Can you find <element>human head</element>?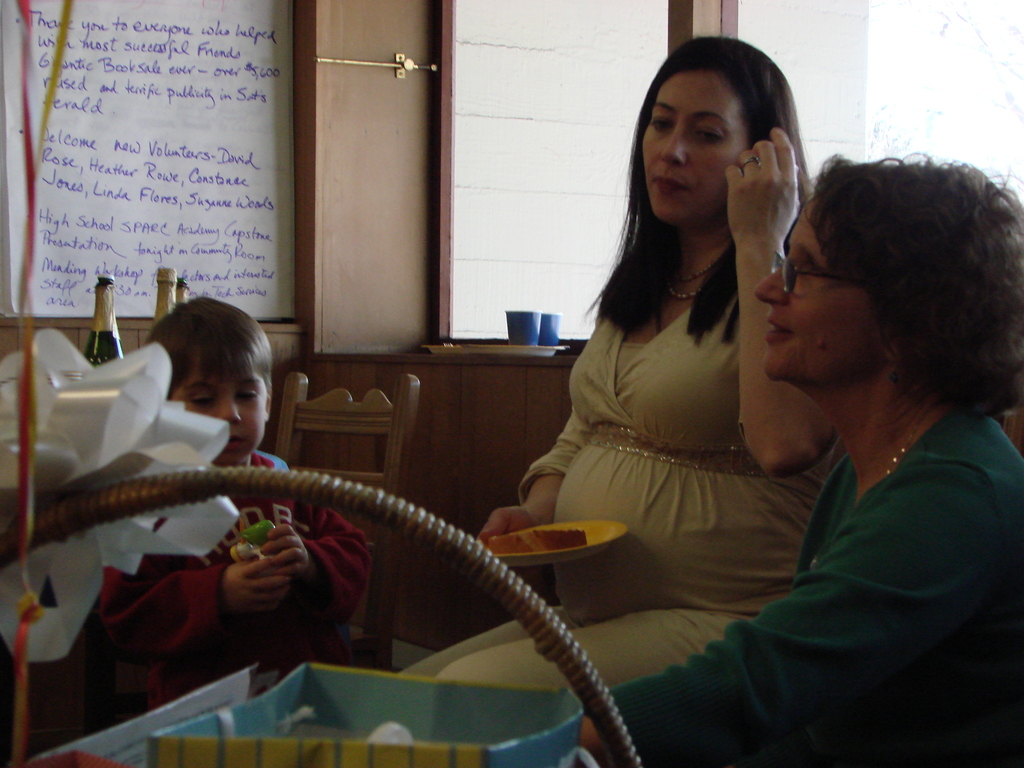
Yes, bounding box: rect(752, 161, 1023, 383).
